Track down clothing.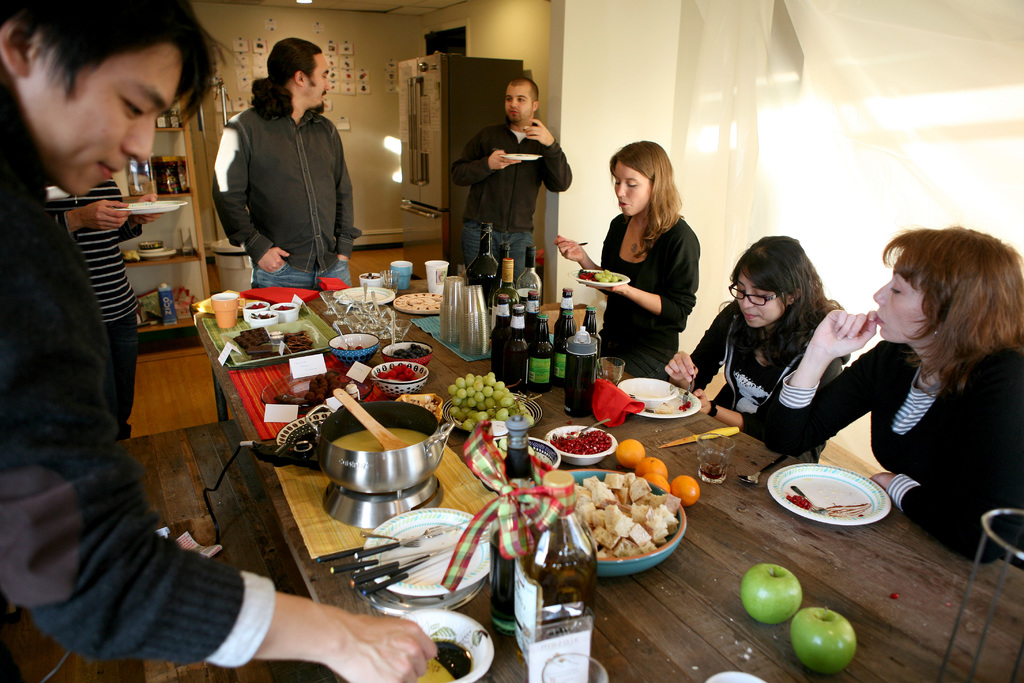
Tracked to box=[211, 58, 359, 281].
